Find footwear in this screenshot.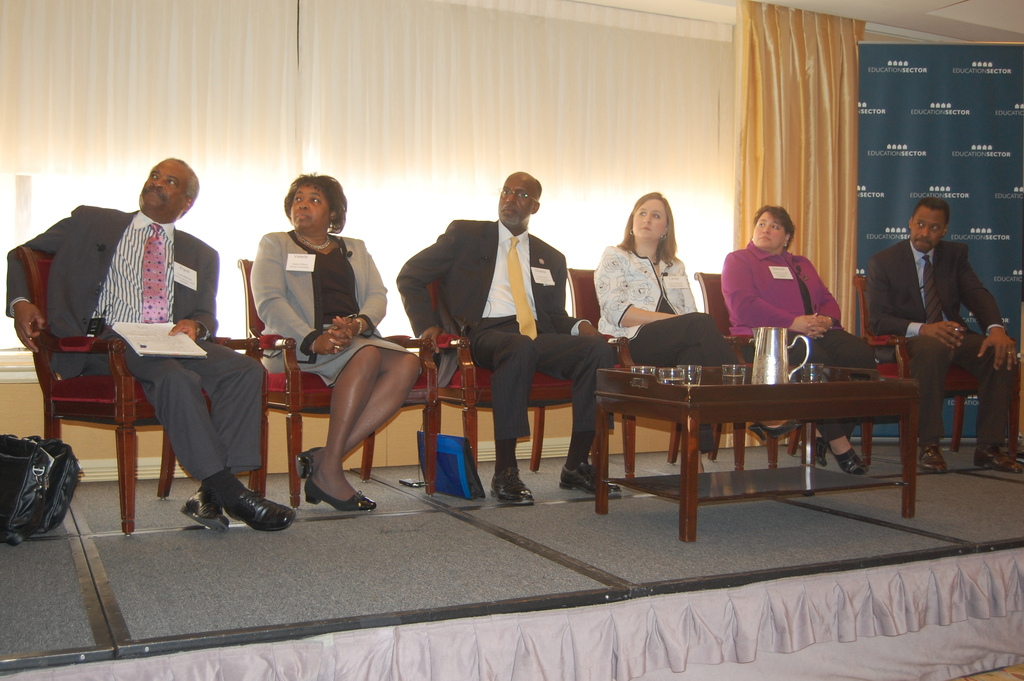
The bounding box for footwear is left=919, top=447, right=949, bottom=472.
